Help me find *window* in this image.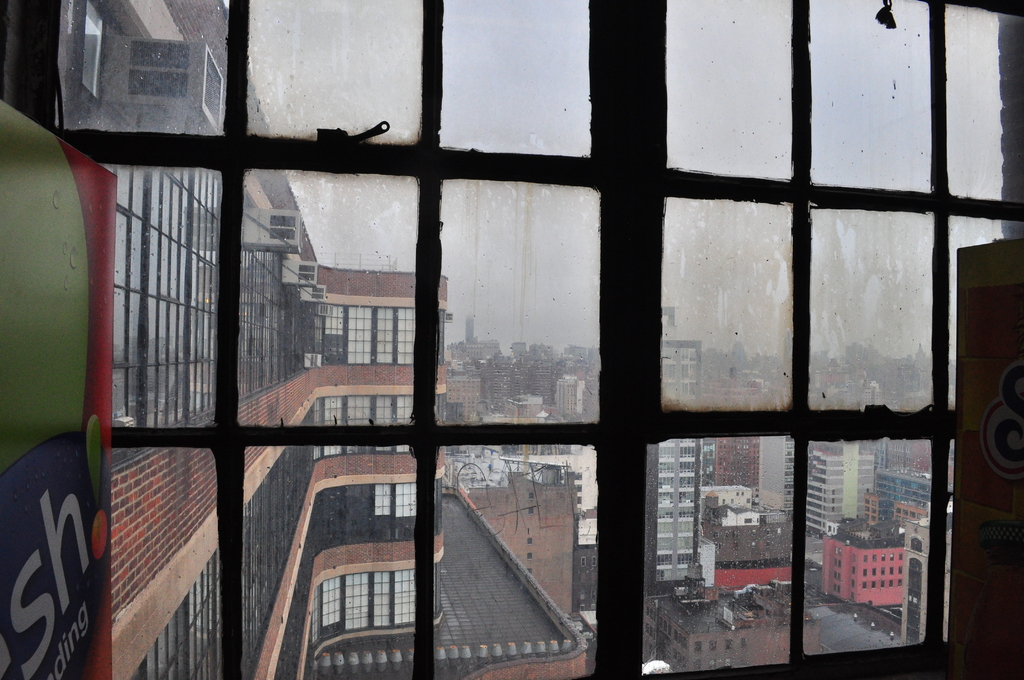
Found it: box(591, 555, 597, 569).
